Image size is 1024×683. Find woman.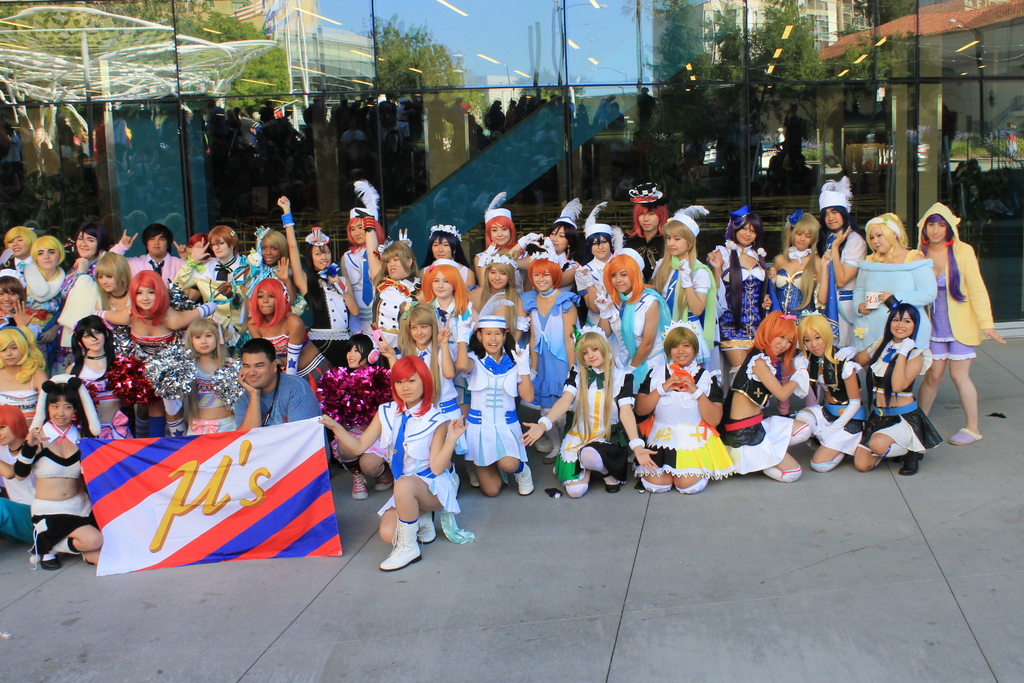
[left=244, top=252, right=337, bottom=396].
